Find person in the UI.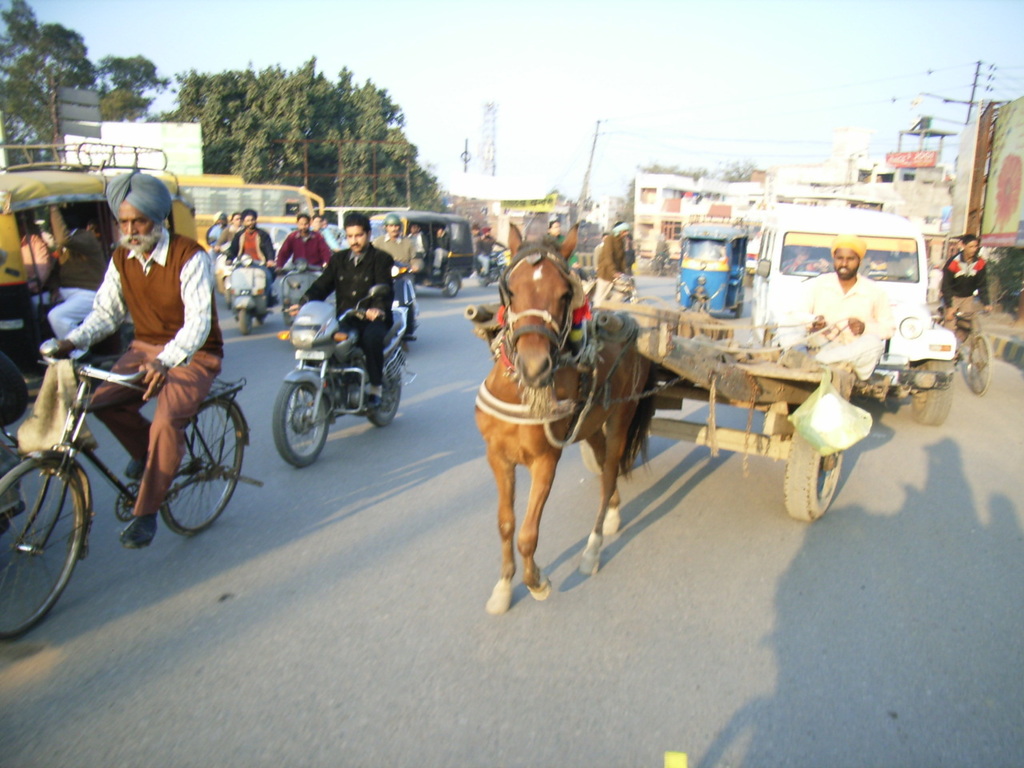
UI element at left=30, top=198, right=114, bottom=359.
